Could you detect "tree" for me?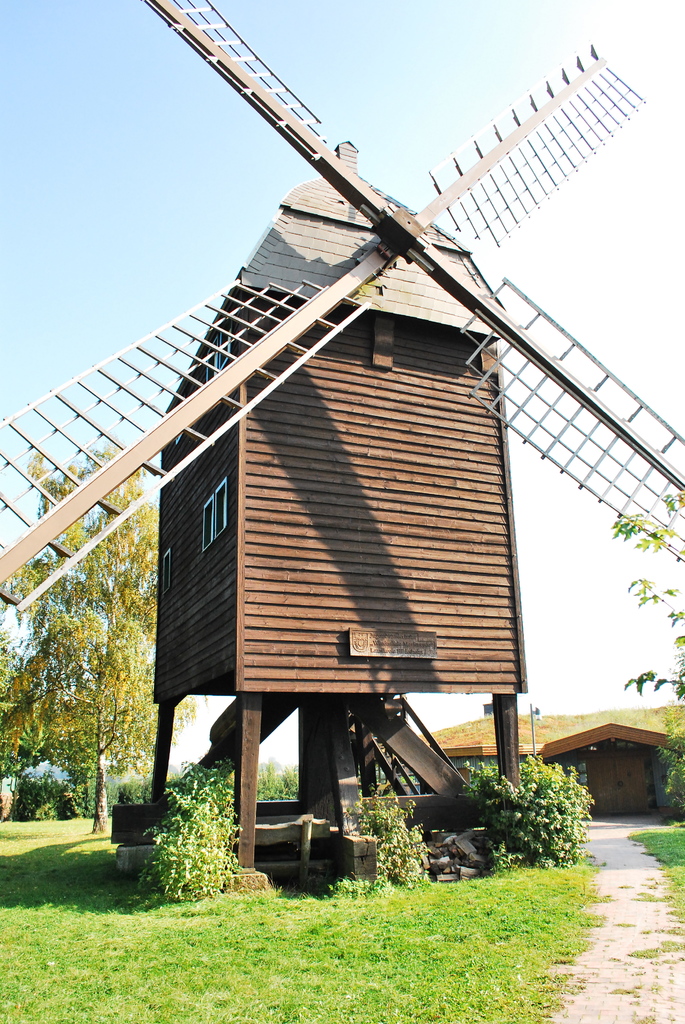
Detection result: l=599, t=476, r=684, b=812.
